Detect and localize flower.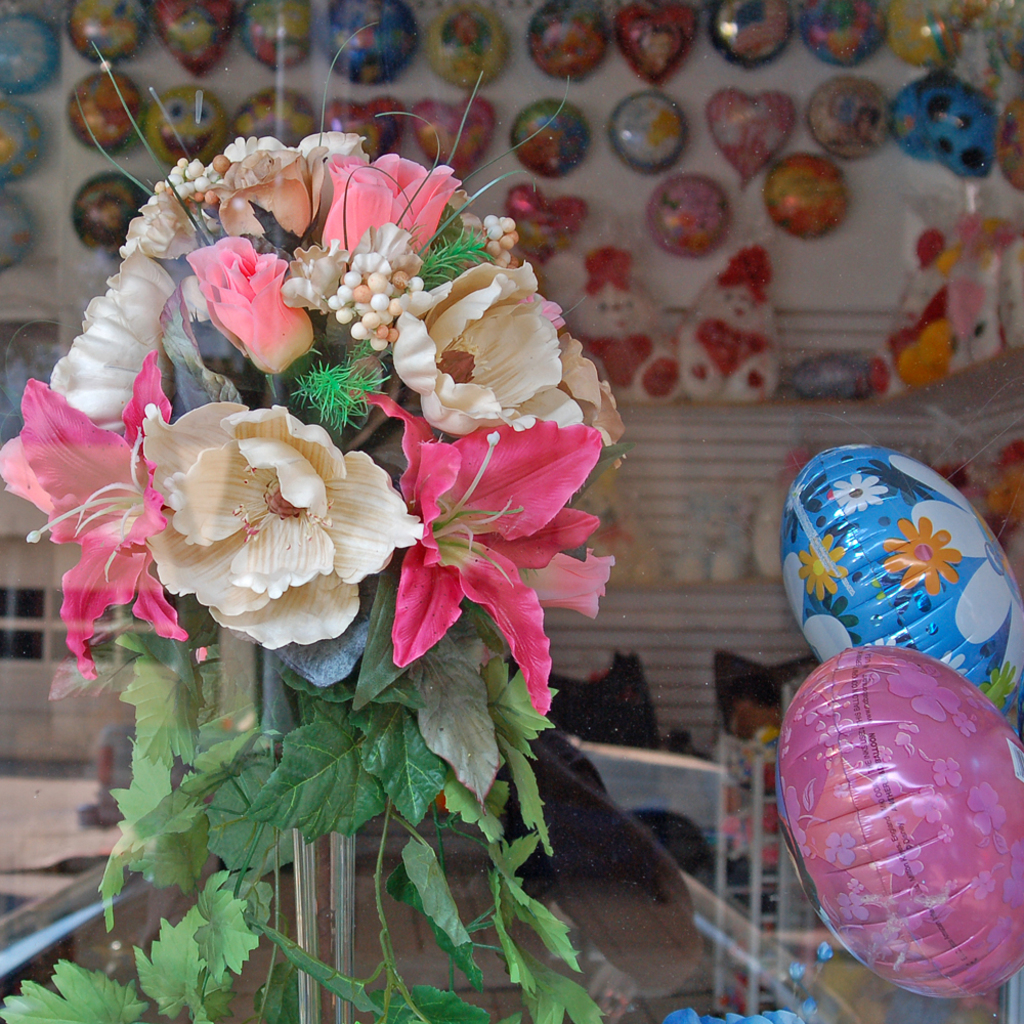
Localized at pyautogui.locateOnScreen(121, 401, 391, 650).
